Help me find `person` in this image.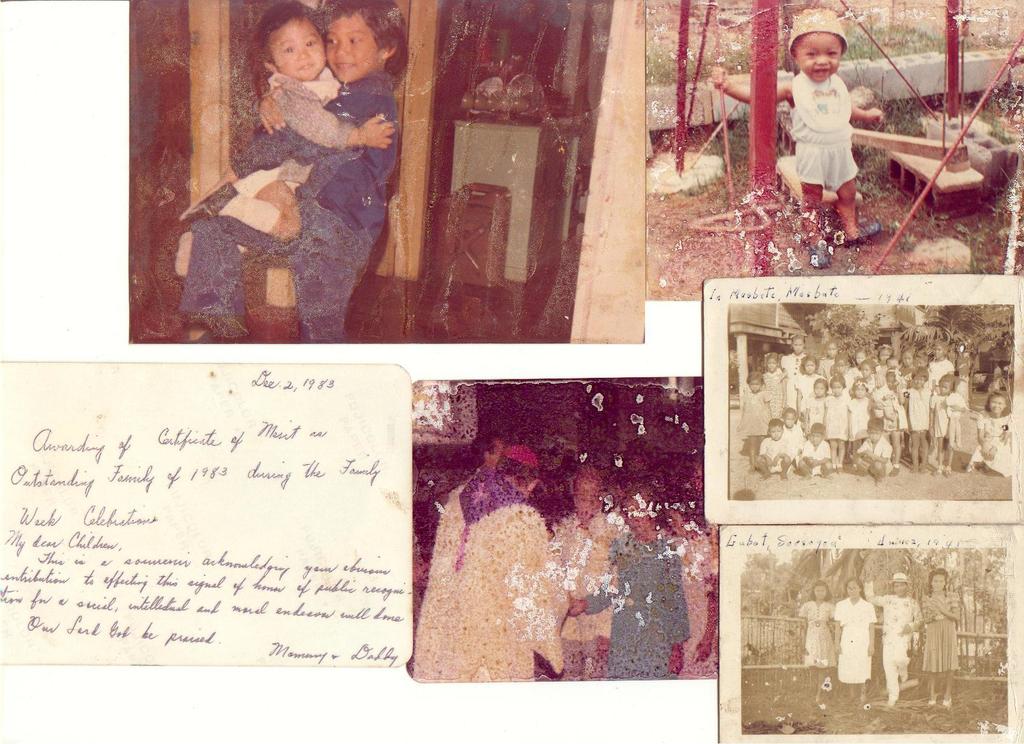
Found it: l=799, t=579, r=834, b=704.
